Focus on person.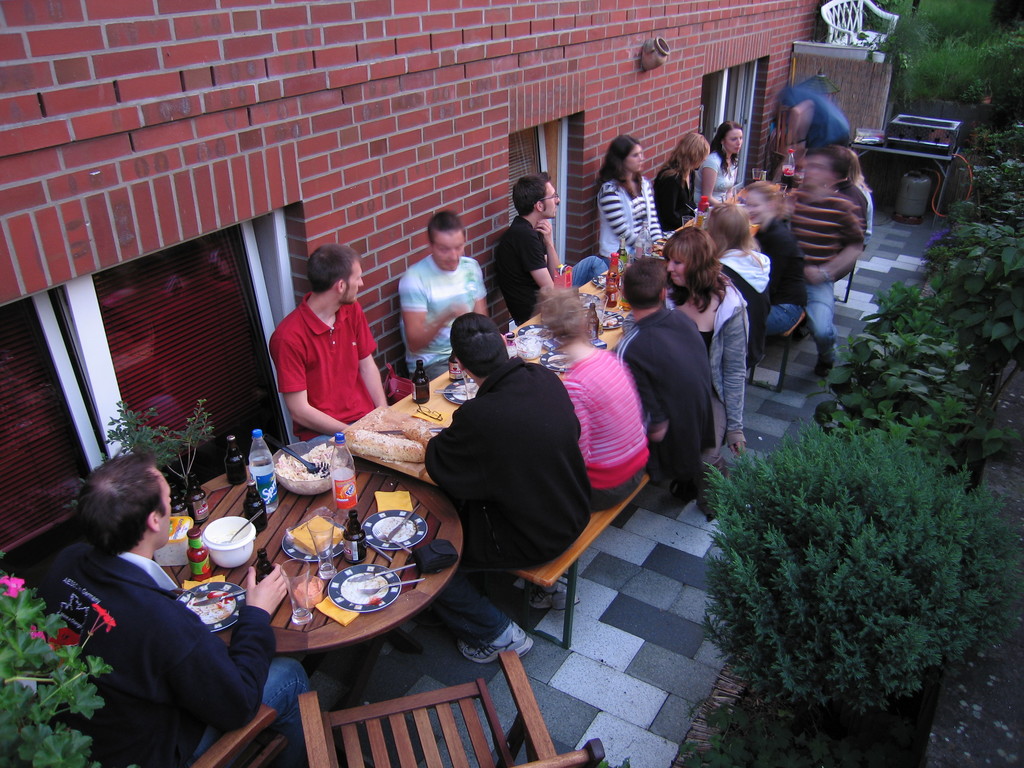
Focused at Rect(493, 172, 602, 324).
